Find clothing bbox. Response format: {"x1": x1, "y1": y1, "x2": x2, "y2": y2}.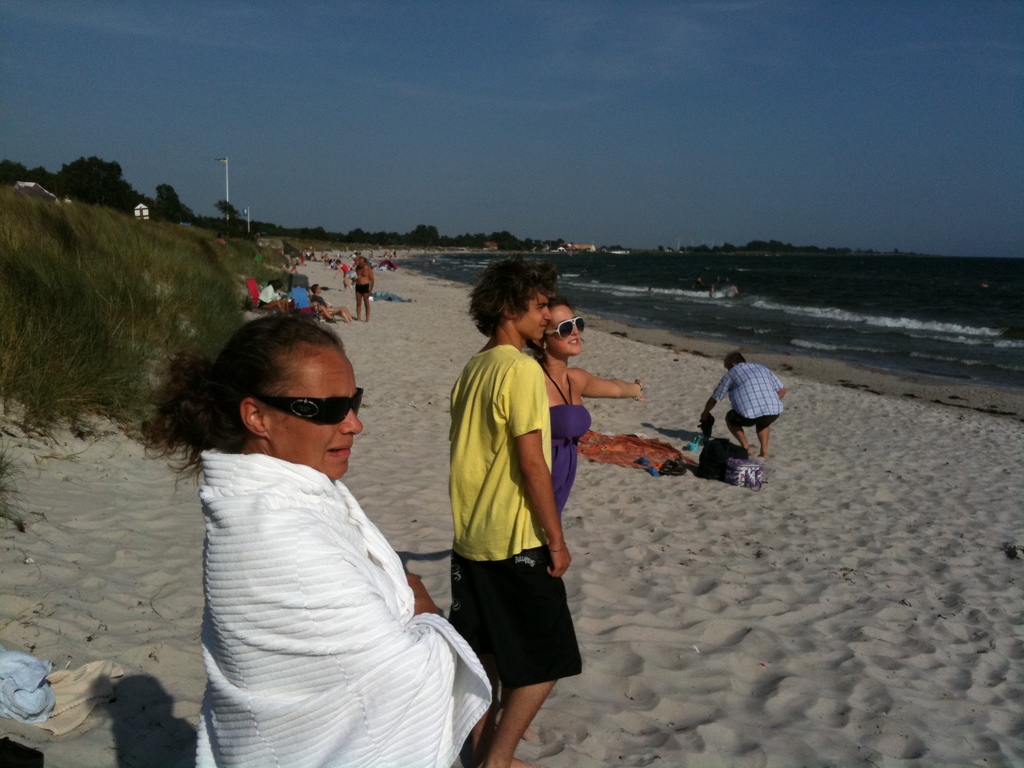
{"x1": 353, "y1": 283, "x2": 369, "y2": 295}.
